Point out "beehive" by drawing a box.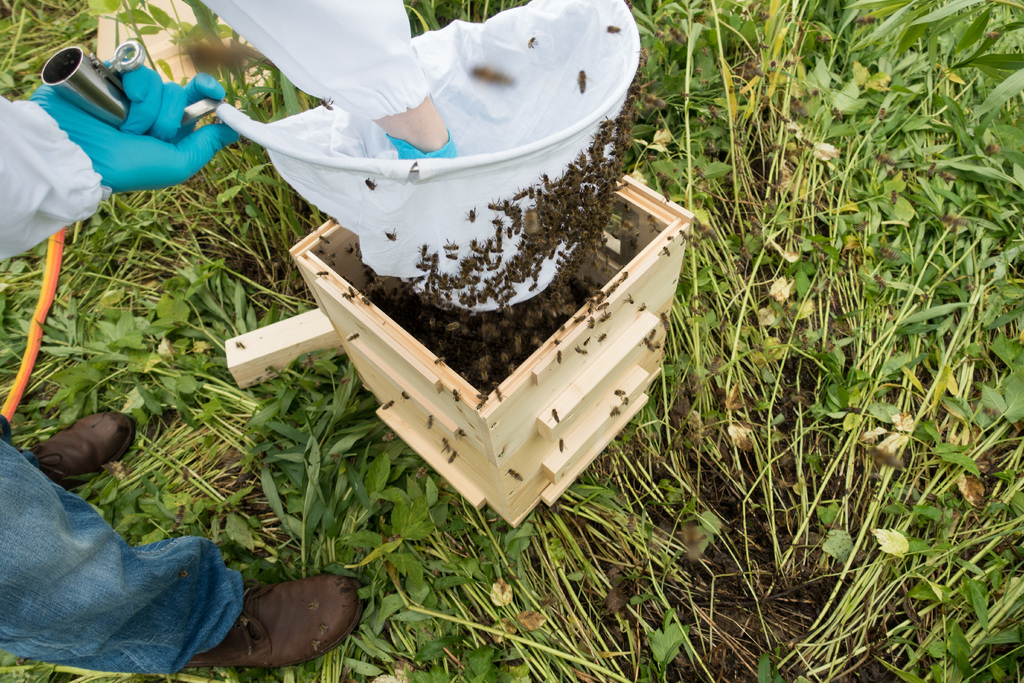
locate(287, 156, 698, 531).
